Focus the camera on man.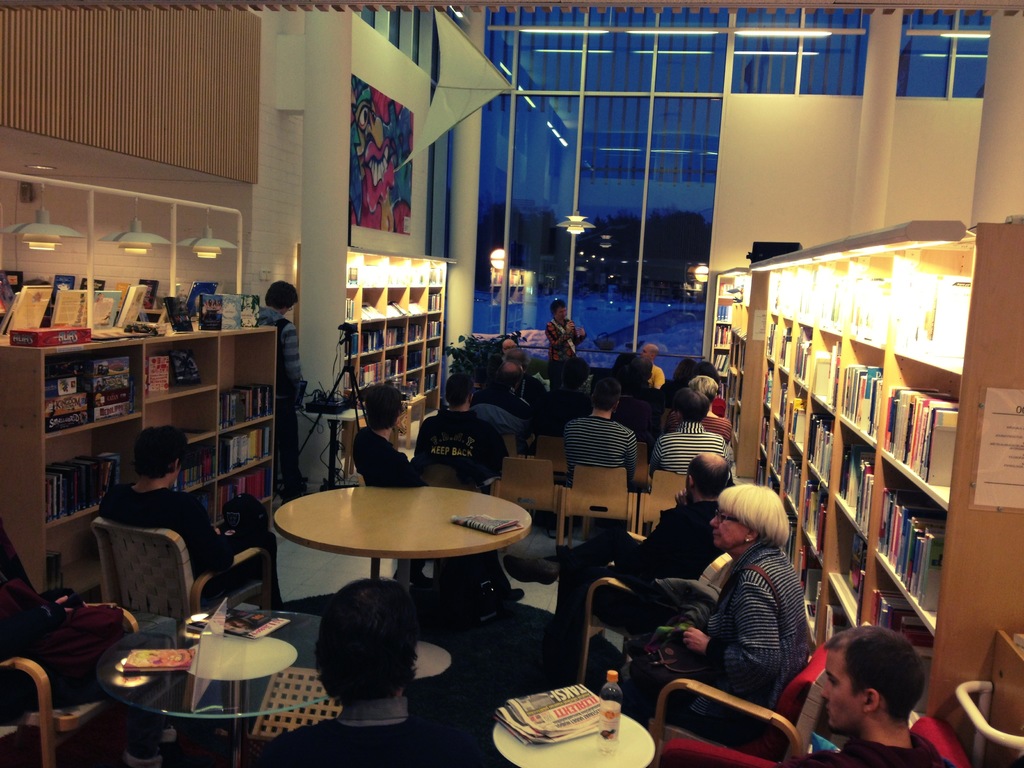
Focus region: region(563, 376, 635, 492).
